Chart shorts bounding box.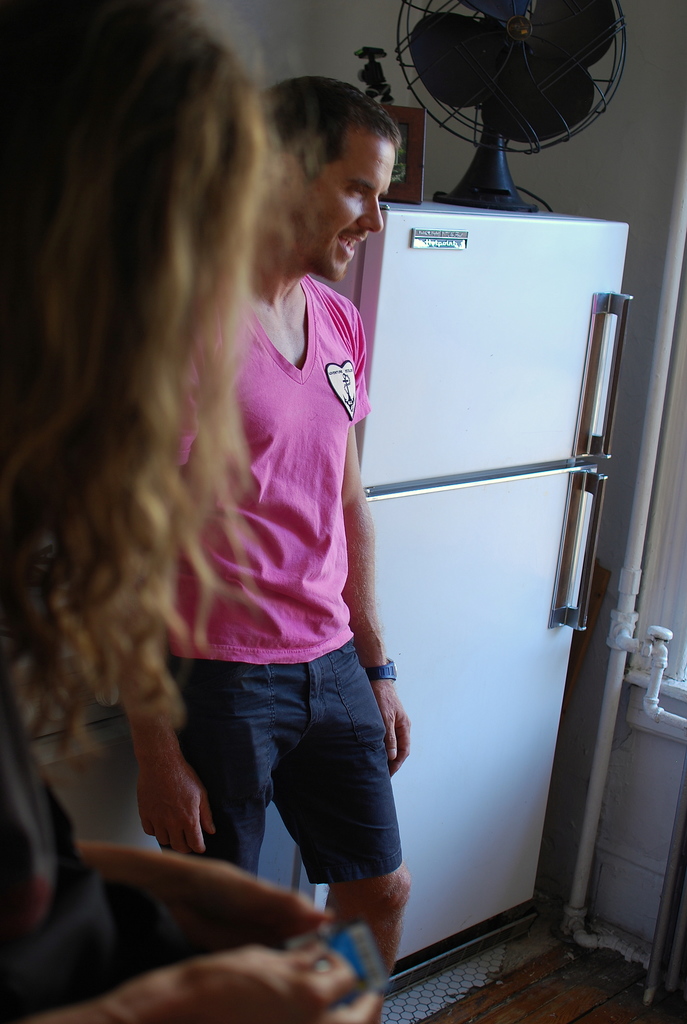
Charted: bbox=[167, 637, 406, 886].
